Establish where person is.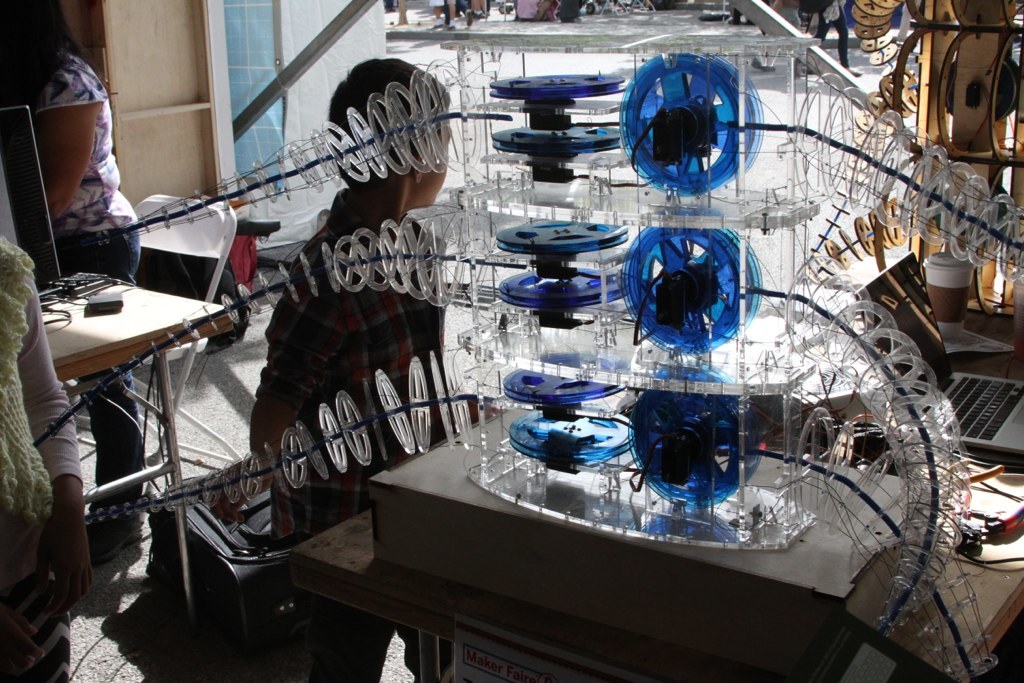
Established at 251/54/452/682.
